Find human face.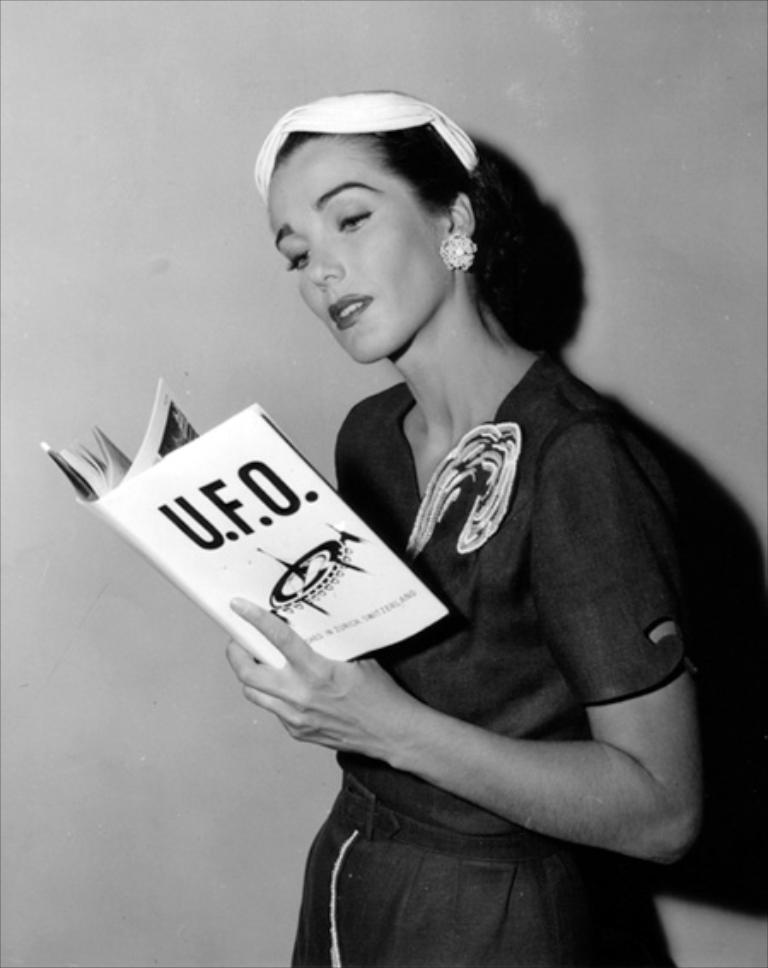
locate(270, 137, 452, 359).
